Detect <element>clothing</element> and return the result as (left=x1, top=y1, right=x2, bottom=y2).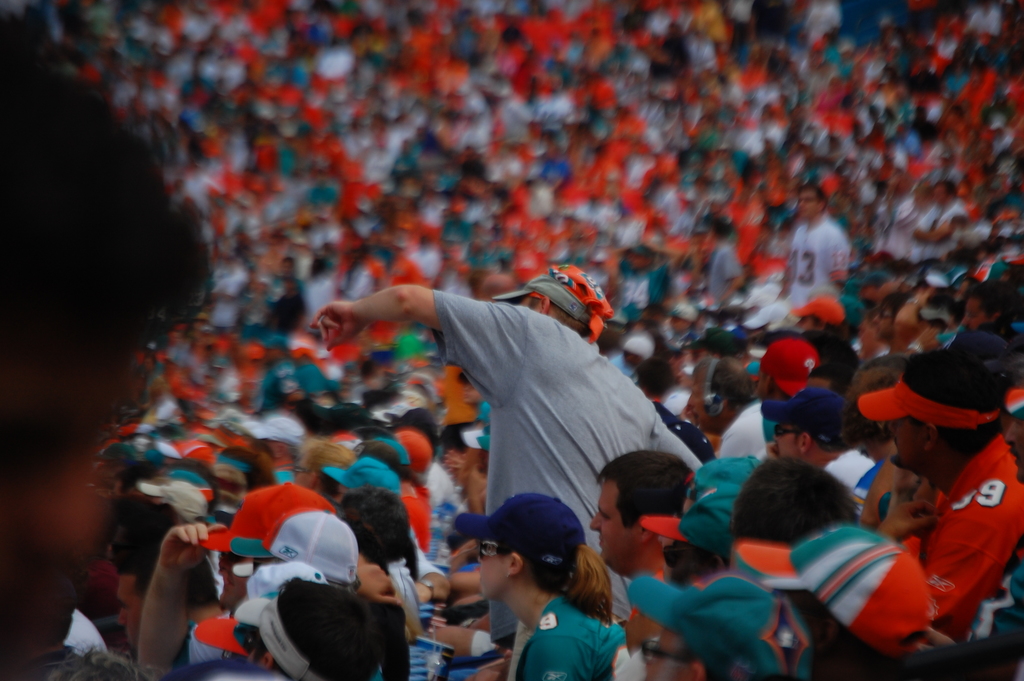
(left=430, top=293, right=701, bottom=645).
